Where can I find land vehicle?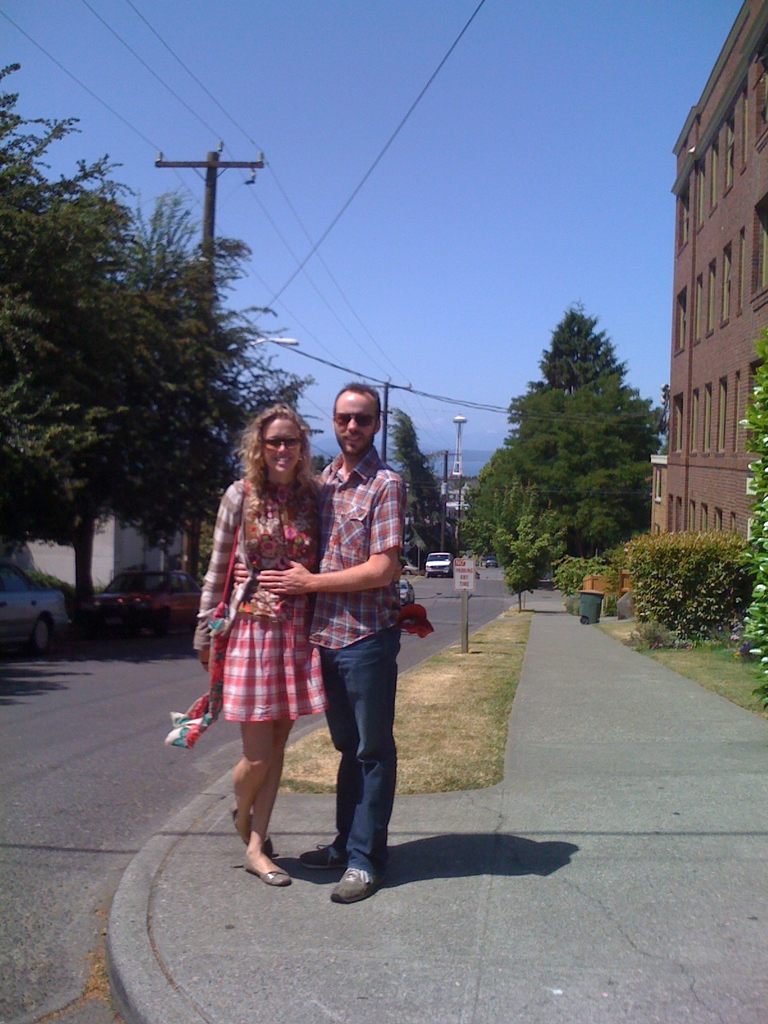
You can find it at <bbox>84, 562, 205, 641</bbox>.
